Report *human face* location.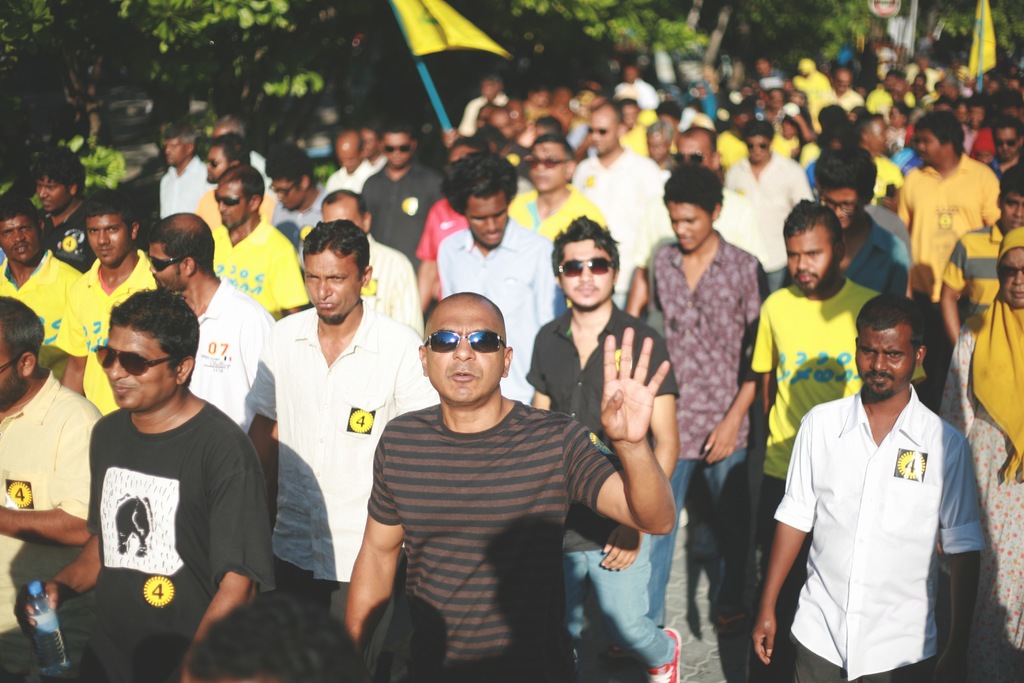
Report: select_region(788, 228, 833, 291).
